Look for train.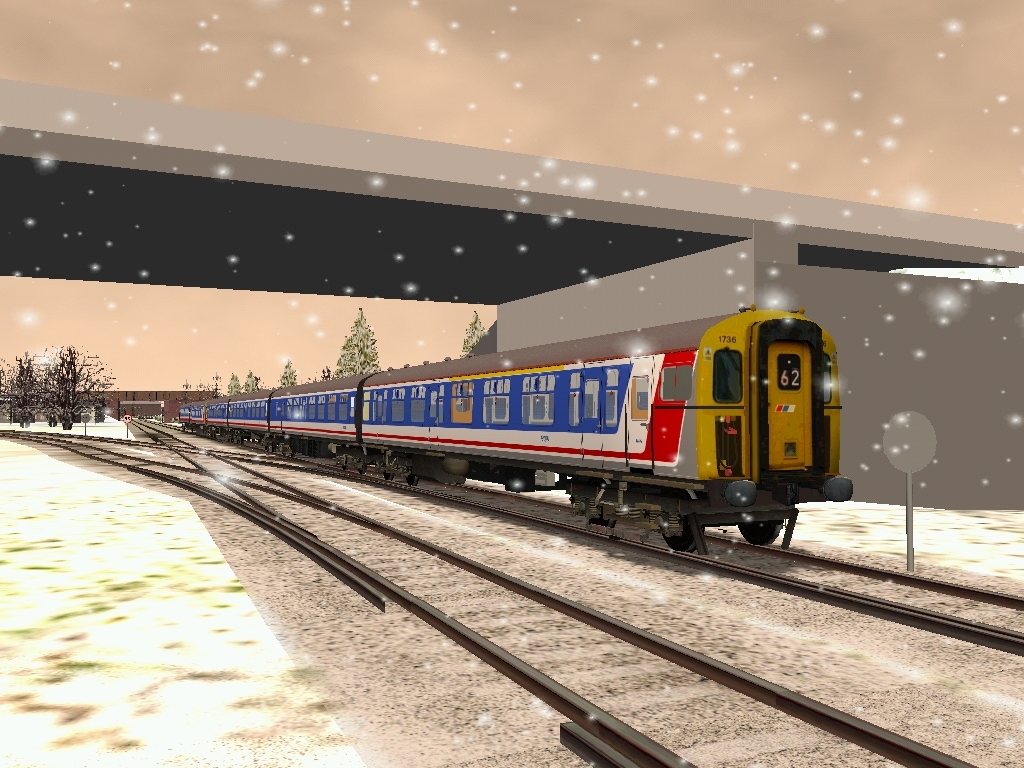
Found: bbox=(176, 305, 856, 554).
